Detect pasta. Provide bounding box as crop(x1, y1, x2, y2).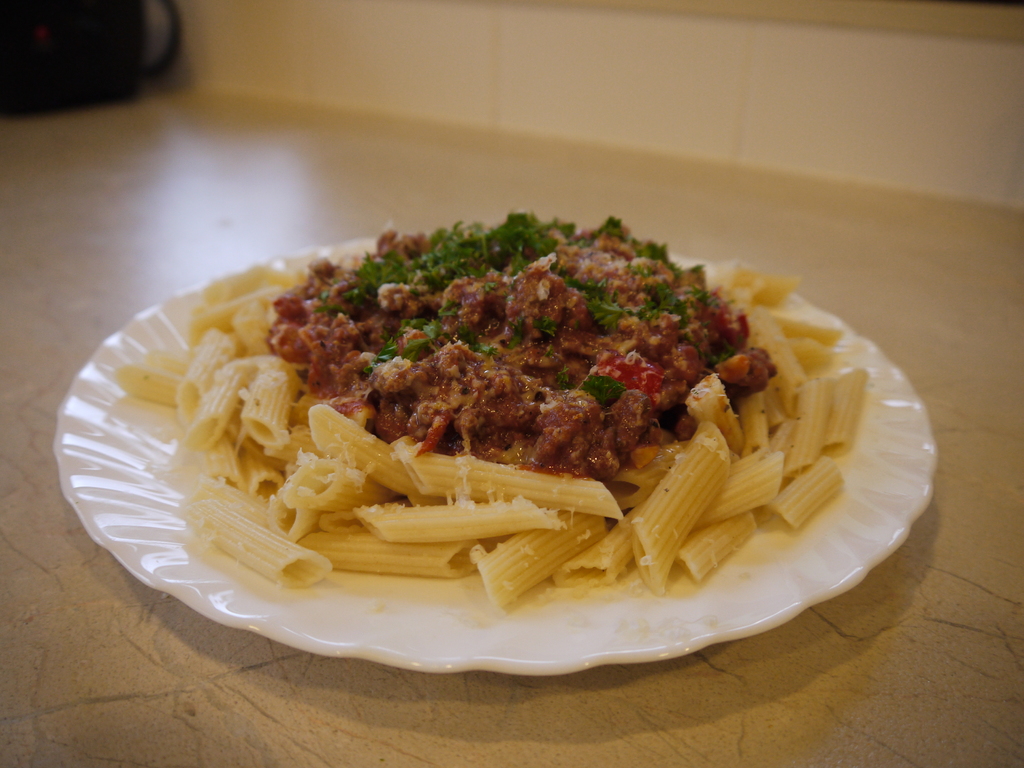
crop(92, 216, 929, 614).
